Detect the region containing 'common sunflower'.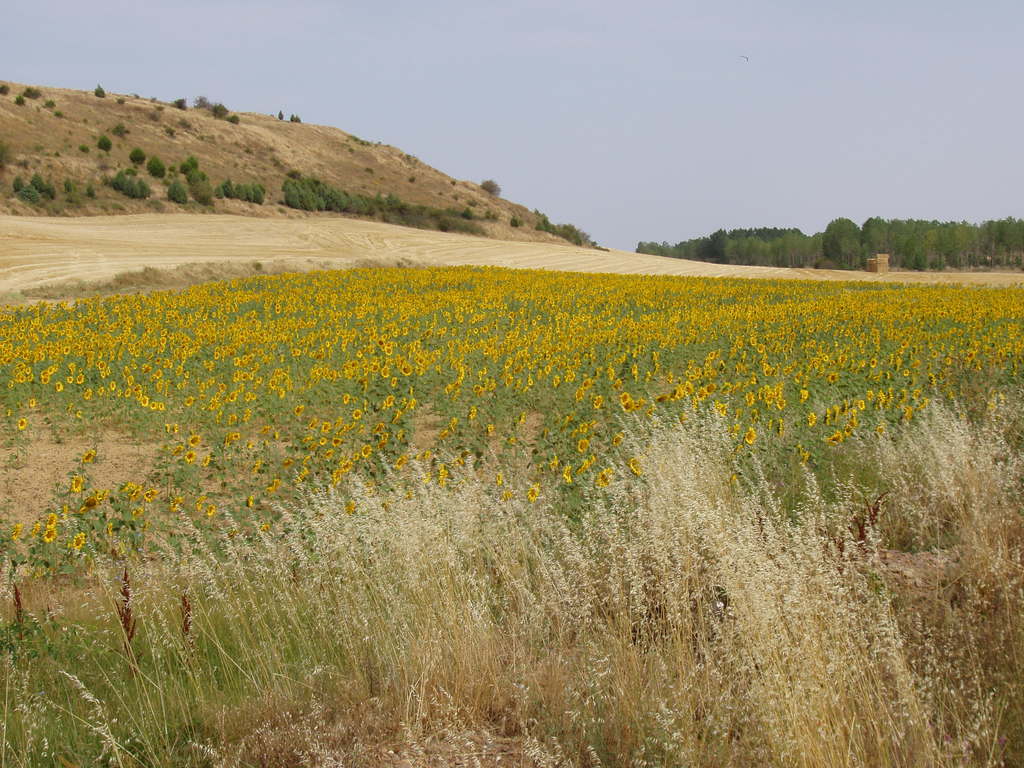
(x1=75, y1=535, x2=85, y2=554).
